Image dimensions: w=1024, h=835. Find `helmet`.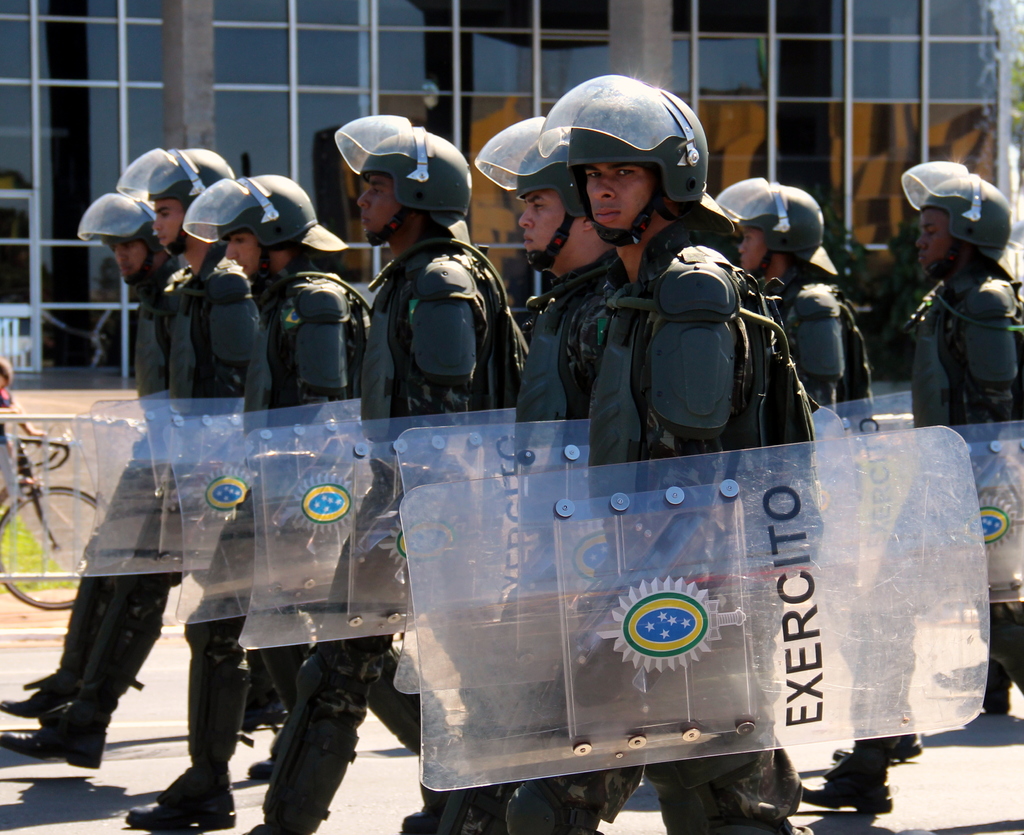
111 148 234 261.
